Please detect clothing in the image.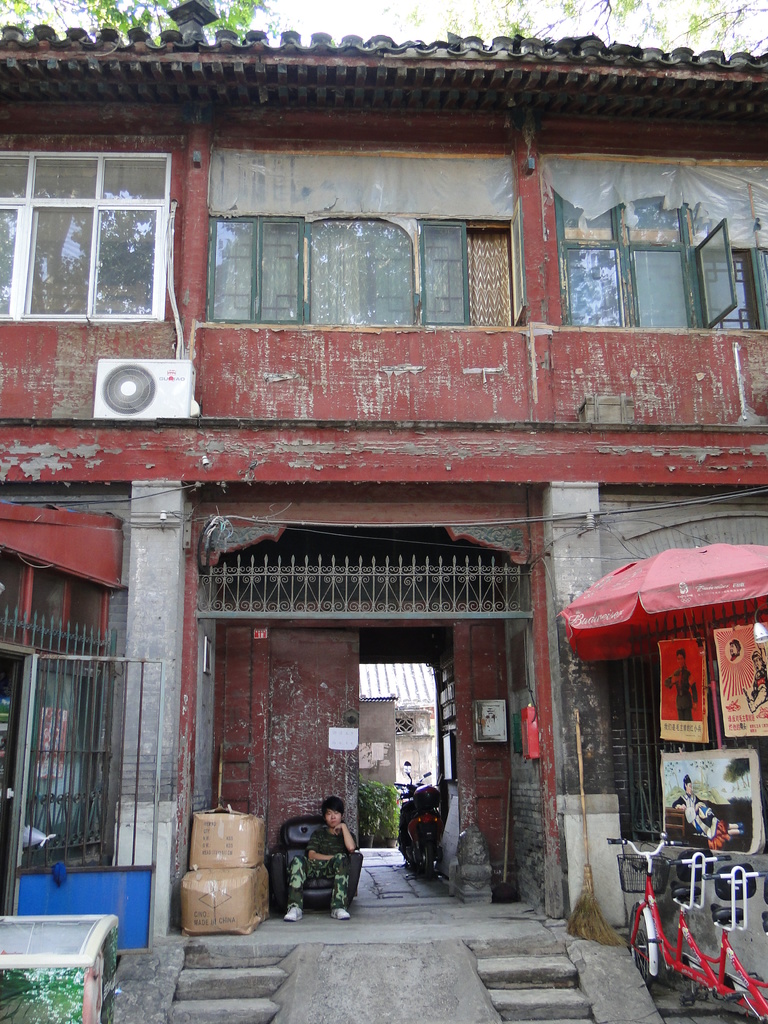
[672, 793, 730, 847].
